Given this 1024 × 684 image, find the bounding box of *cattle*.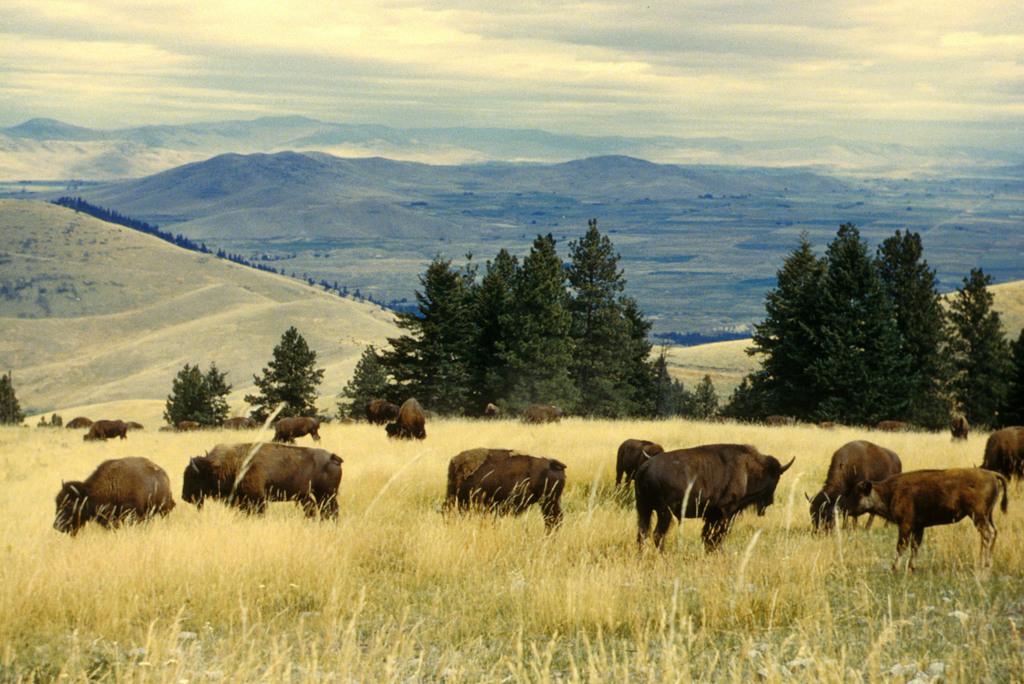
(801,441,906,536).
